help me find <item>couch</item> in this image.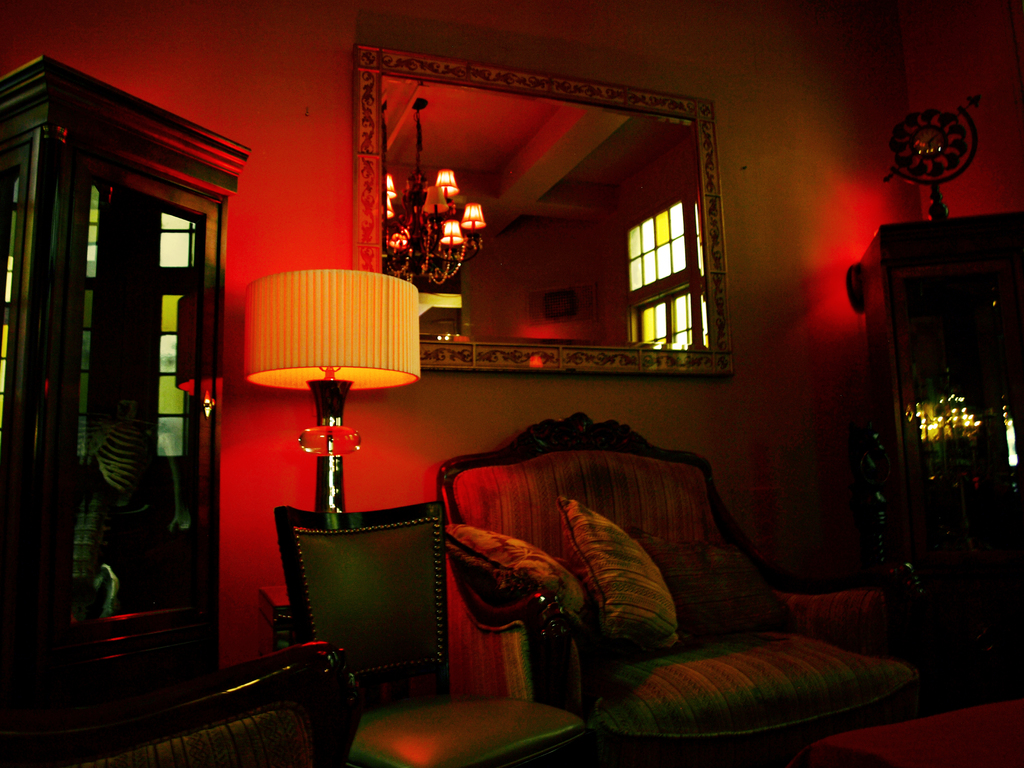
Found it: {"left": 440, "top": 424, "right": 932, "bottom": 759}.
